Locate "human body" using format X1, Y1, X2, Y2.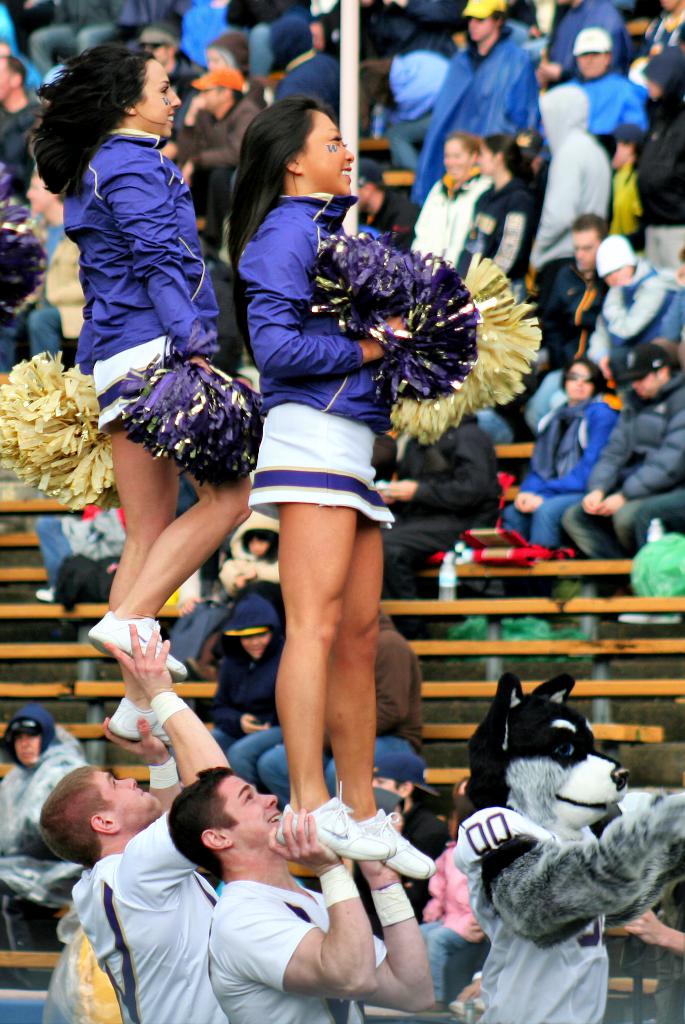
204, 633, 286, 783.
